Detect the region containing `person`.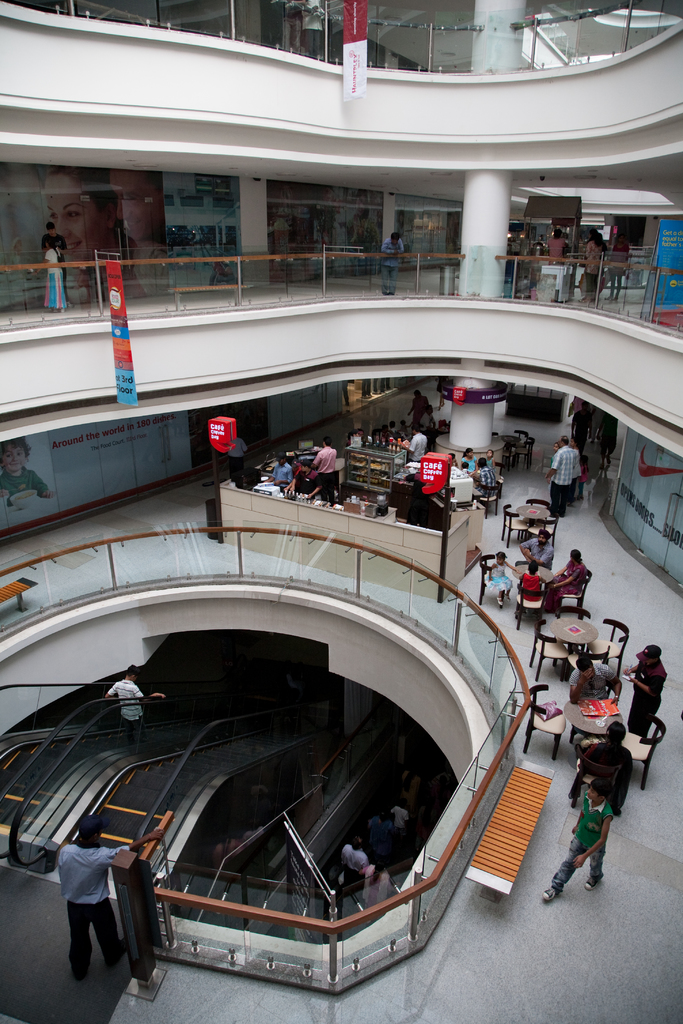
x1=111, y1=166, x2=177, y2=250.
